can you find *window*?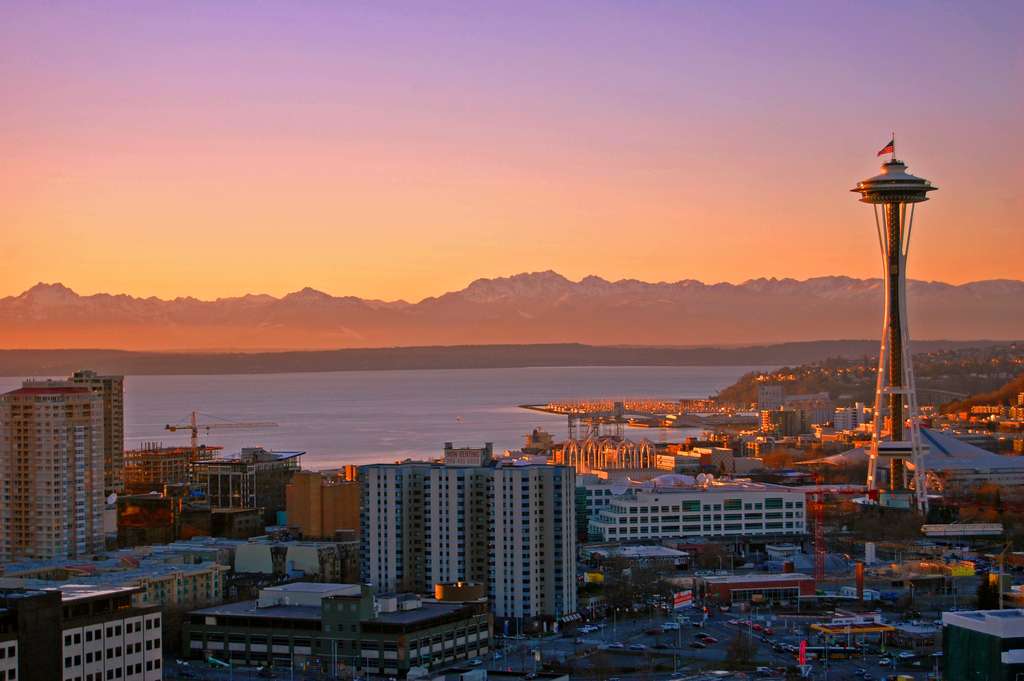
Yes, bounding box: 618/517/626/525.
